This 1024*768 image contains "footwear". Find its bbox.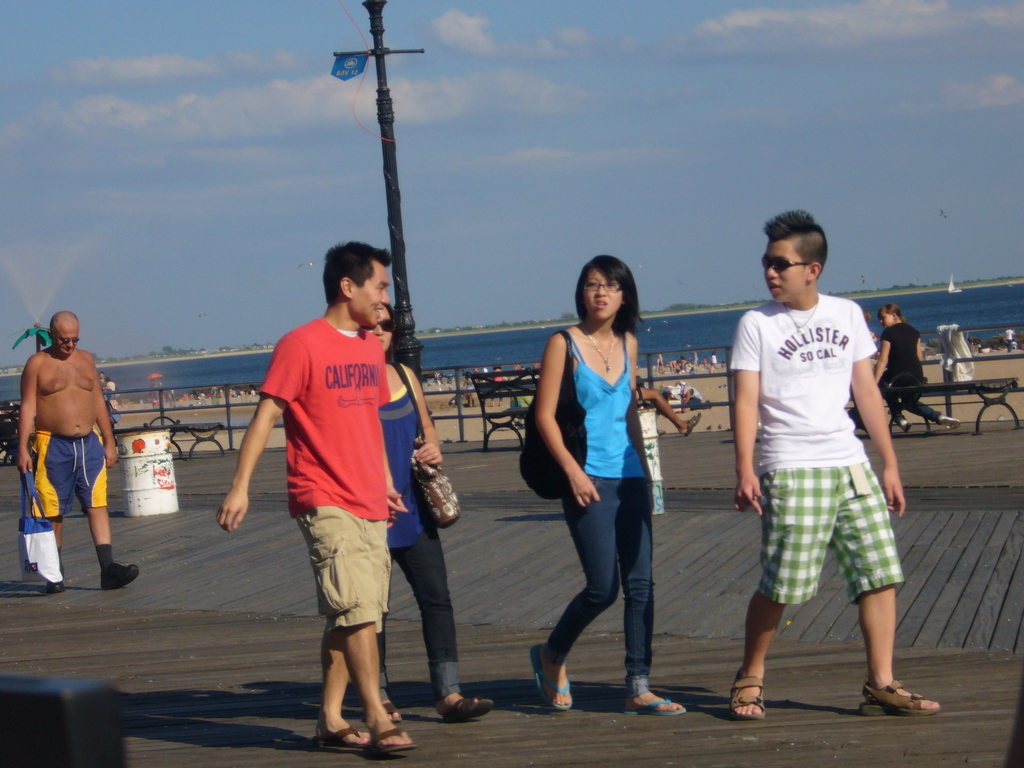
pyautogui.locateOnScreen(620, 696, 684, 719).
